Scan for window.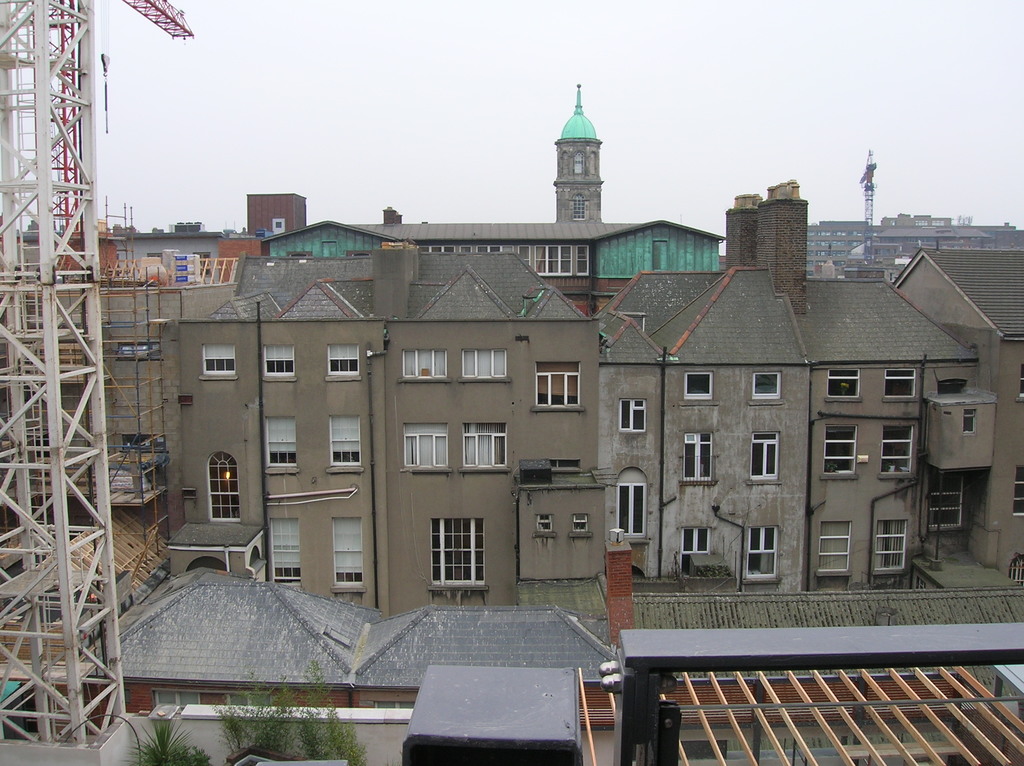
Scan result: BBox(680, 529, 710, 552).
